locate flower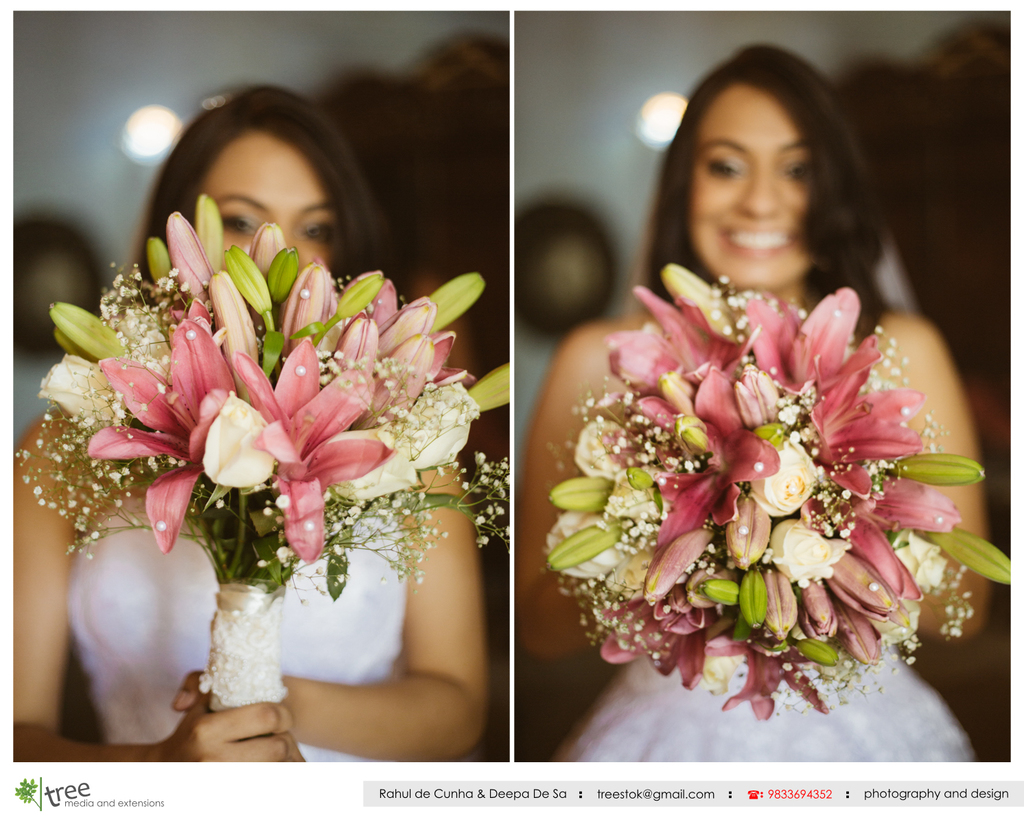
92 322 240 555
